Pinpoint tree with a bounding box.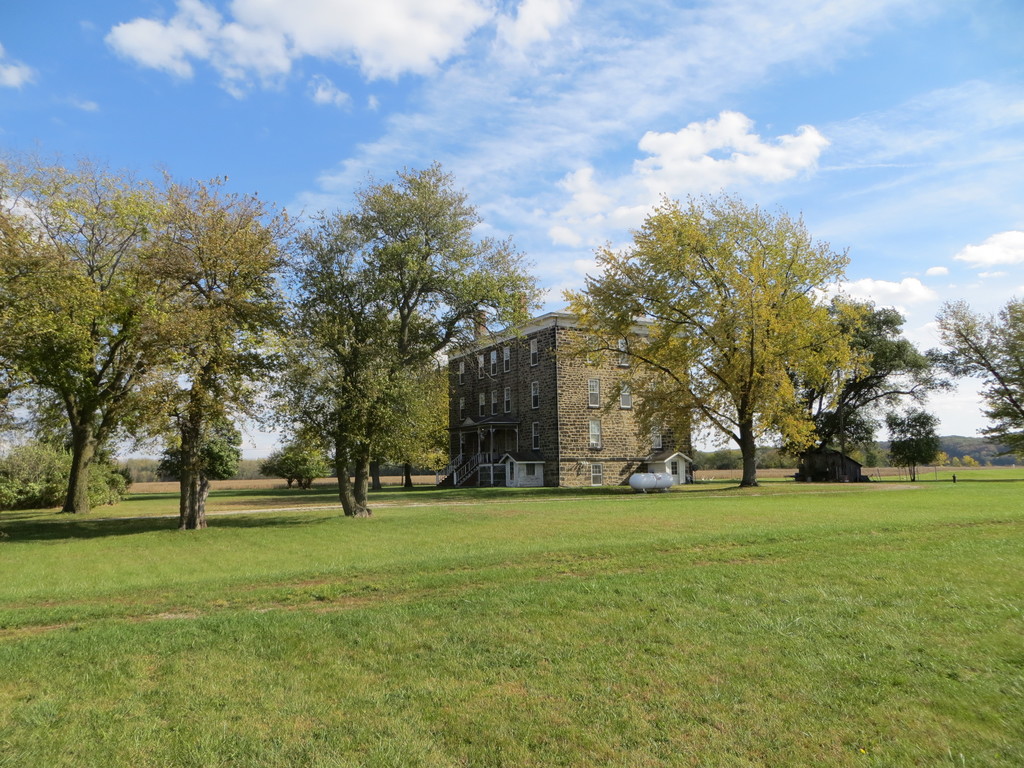
(left=550, top=189, right=874, bottom=493).
